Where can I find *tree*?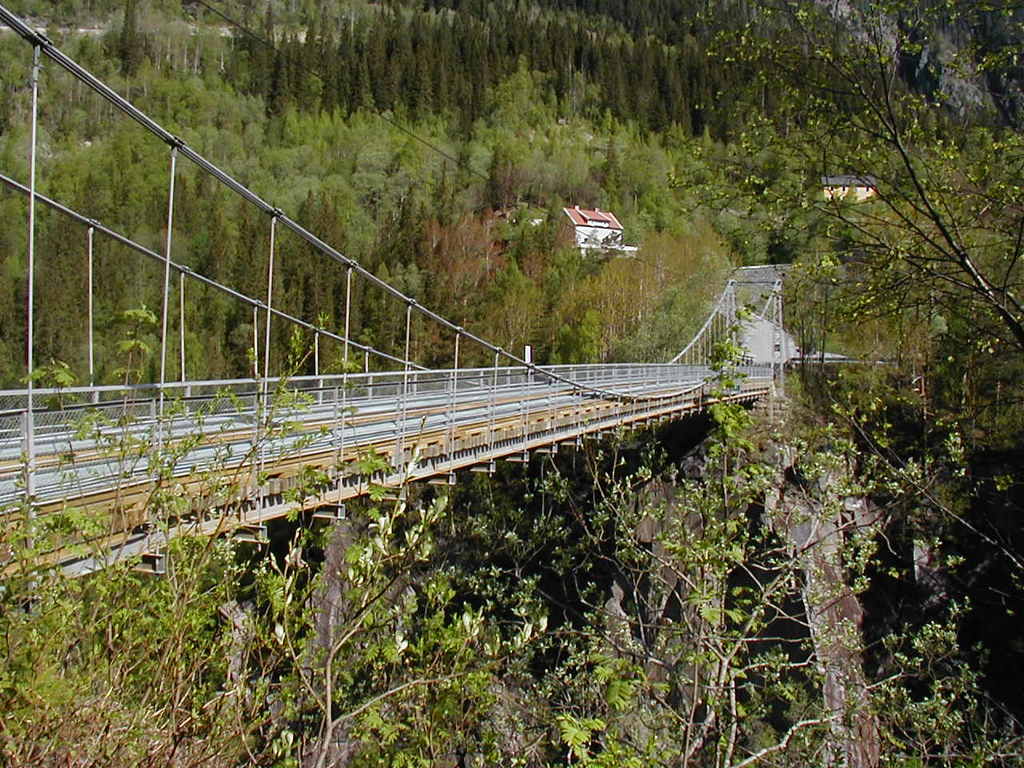
You can find it at {"left": 294, "top": 218, "right": 336, "bottom": 348}.
